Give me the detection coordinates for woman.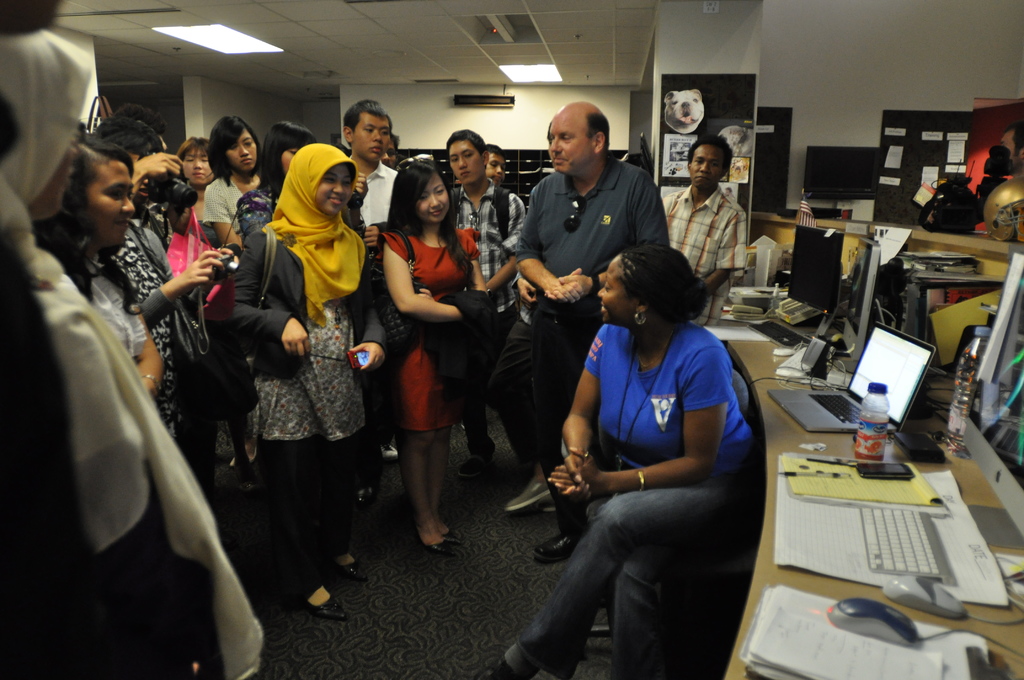
472/239/761/679.
